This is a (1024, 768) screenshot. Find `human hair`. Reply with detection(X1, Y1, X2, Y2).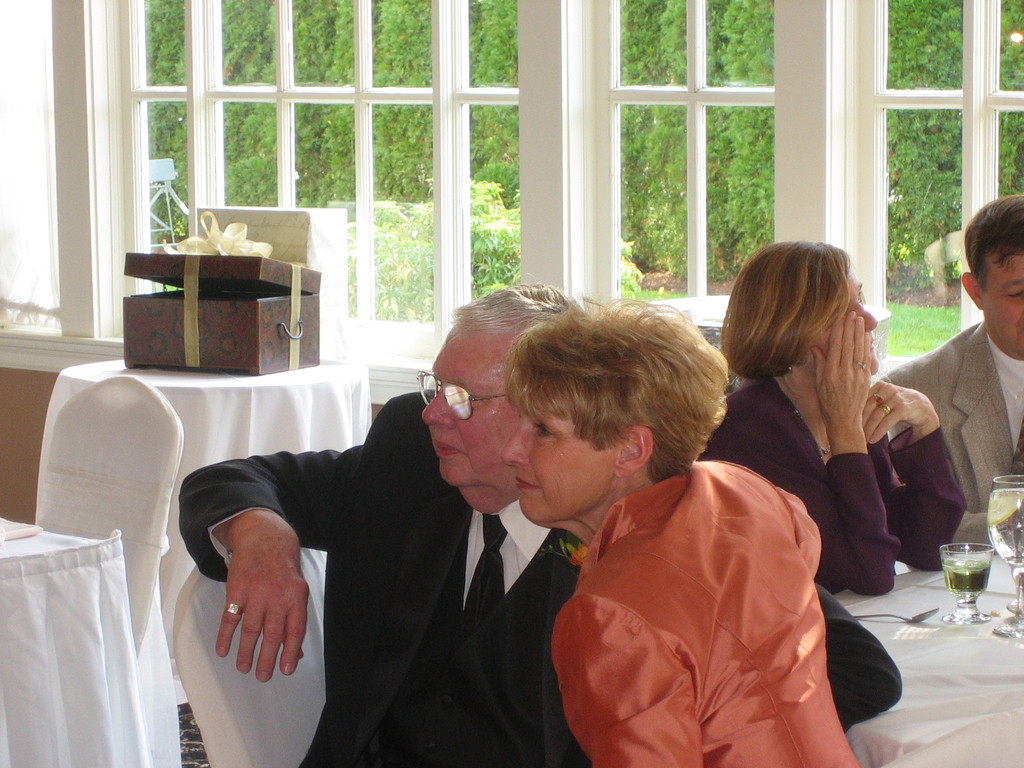
detection(501, 292, 733, 484).
